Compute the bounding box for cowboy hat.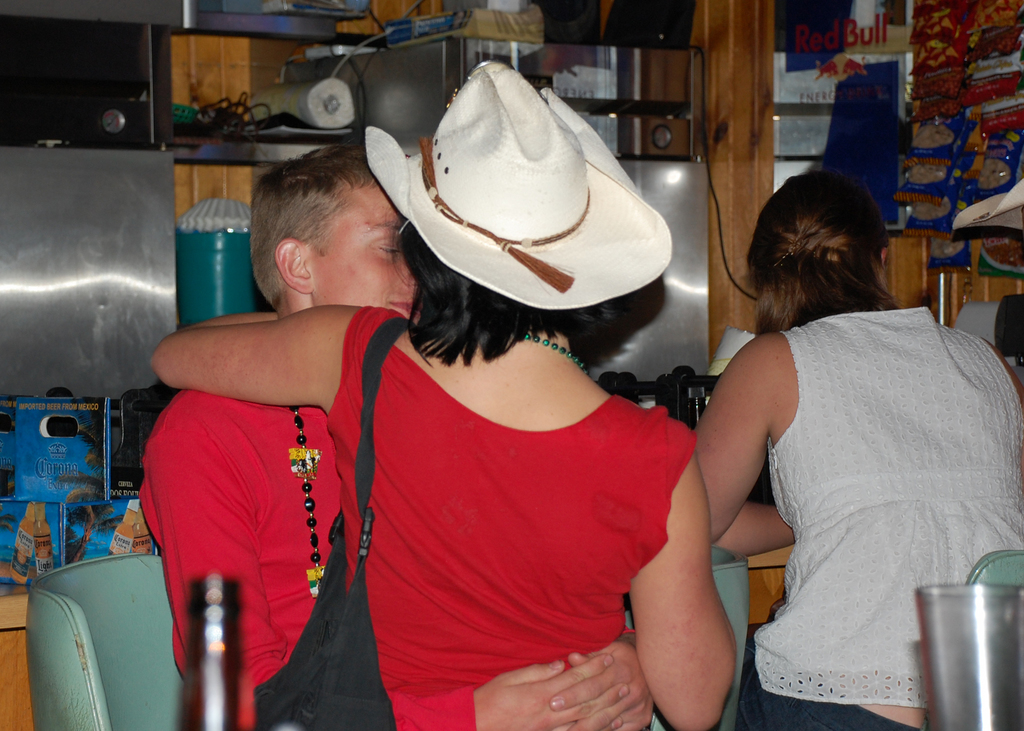
bbox=(360, 56, 673, 313).
